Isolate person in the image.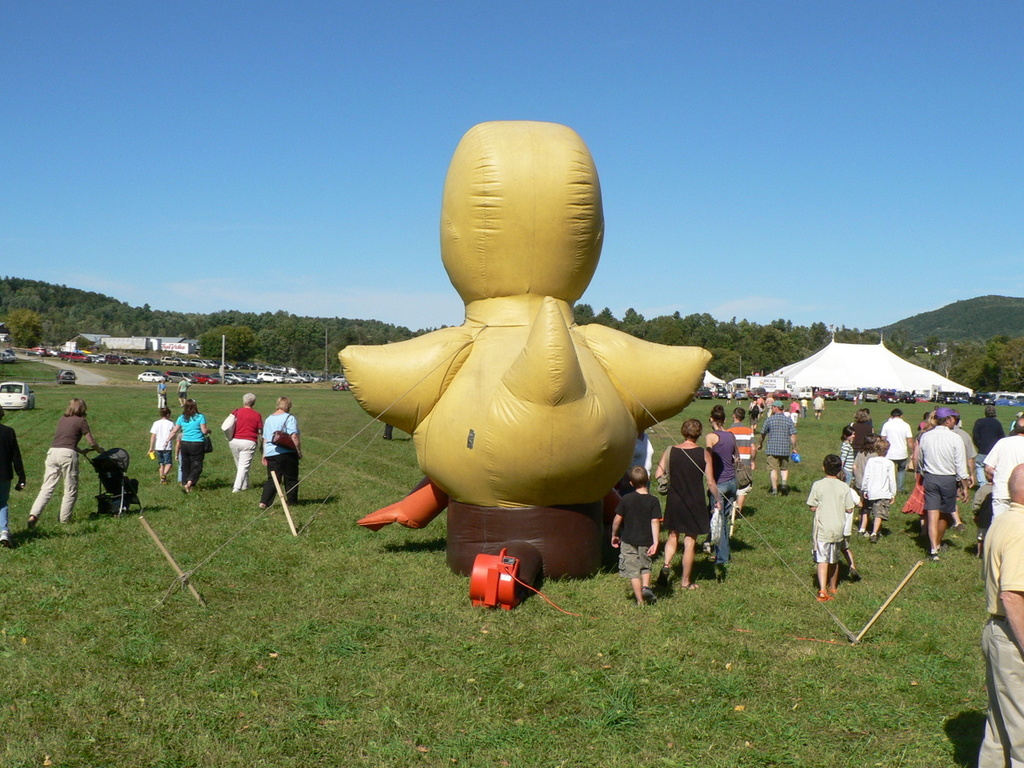
Isolated region: rect(668, 413, 727, 590).
